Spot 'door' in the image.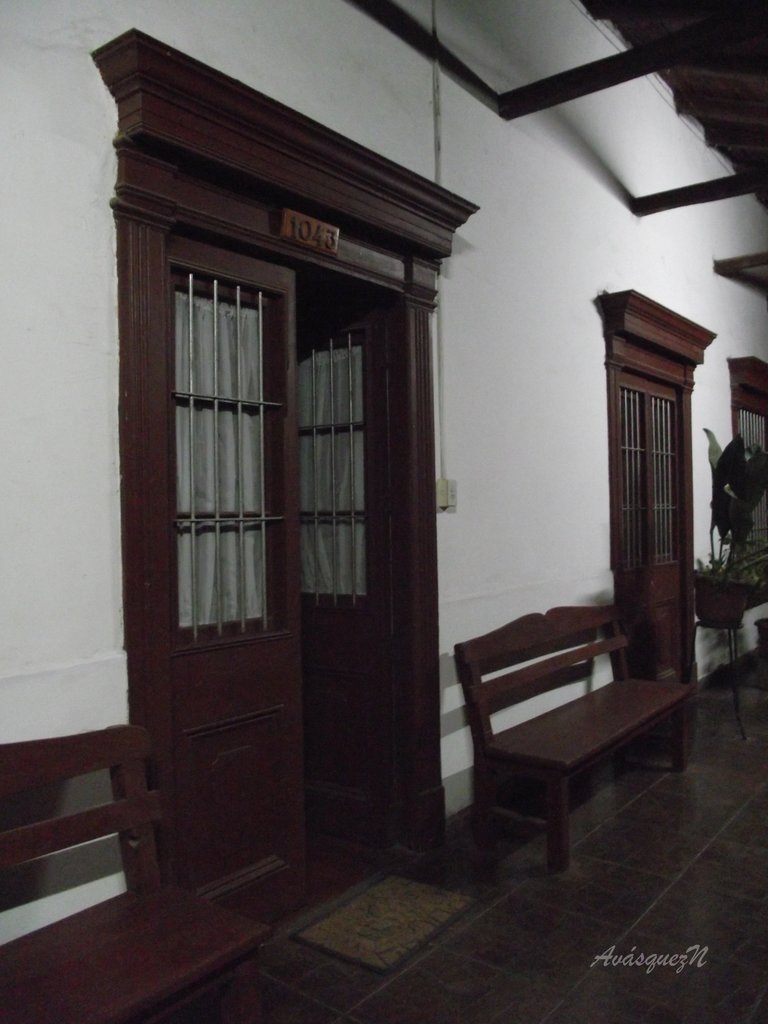
'door' found at (168, 228, 399, 886).
